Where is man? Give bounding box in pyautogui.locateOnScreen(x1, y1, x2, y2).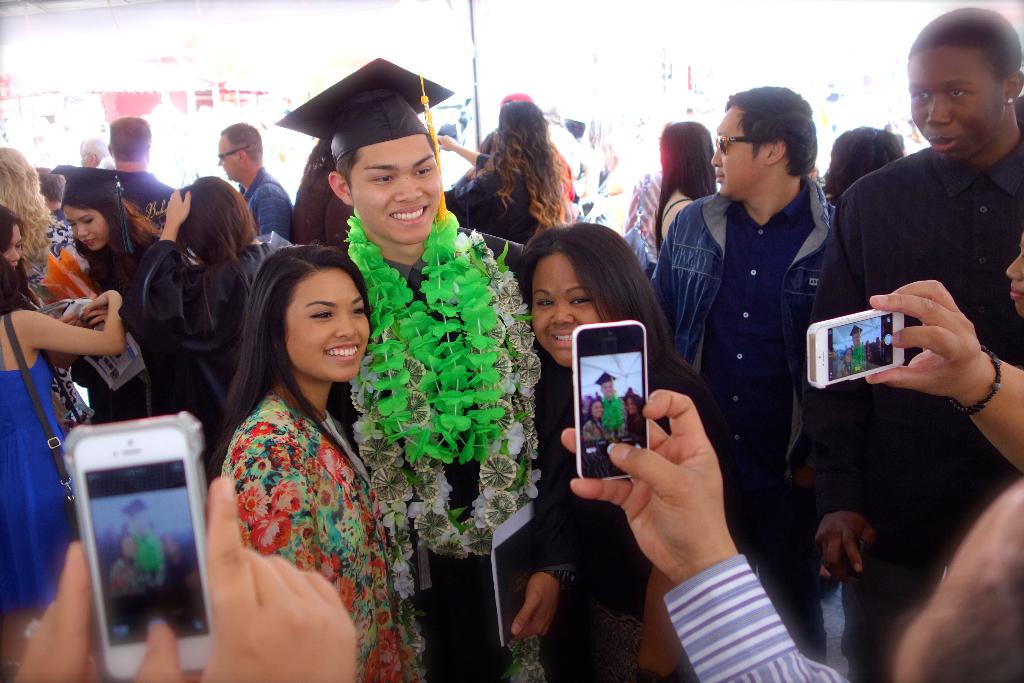
pyautogui.locateOnScreen(847, 323, 868, 374).
